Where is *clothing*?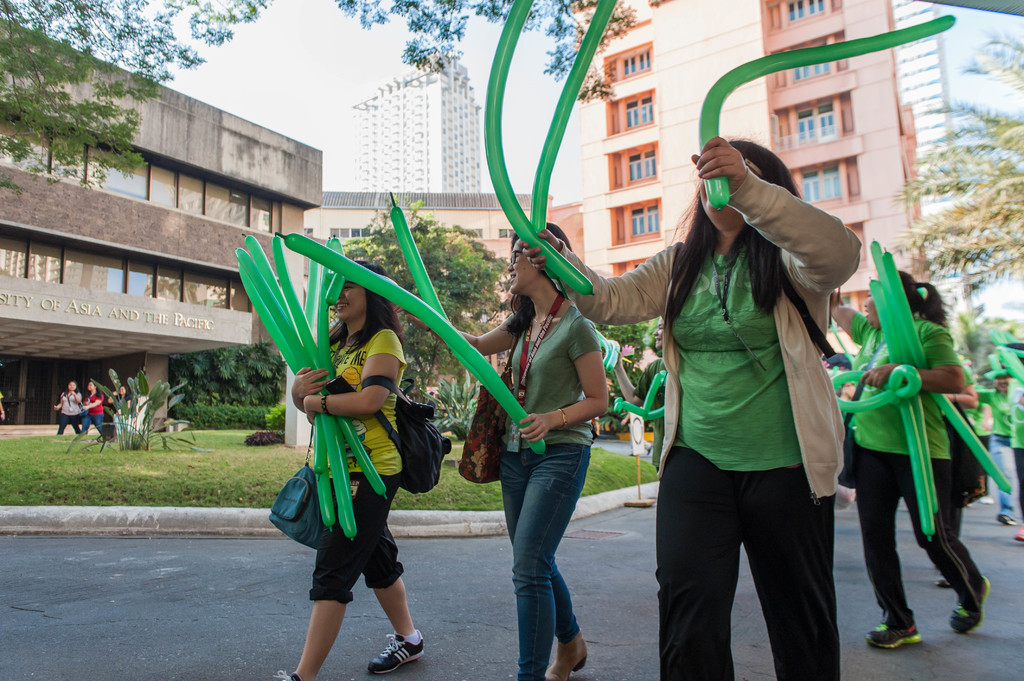
84,392,106,434.
